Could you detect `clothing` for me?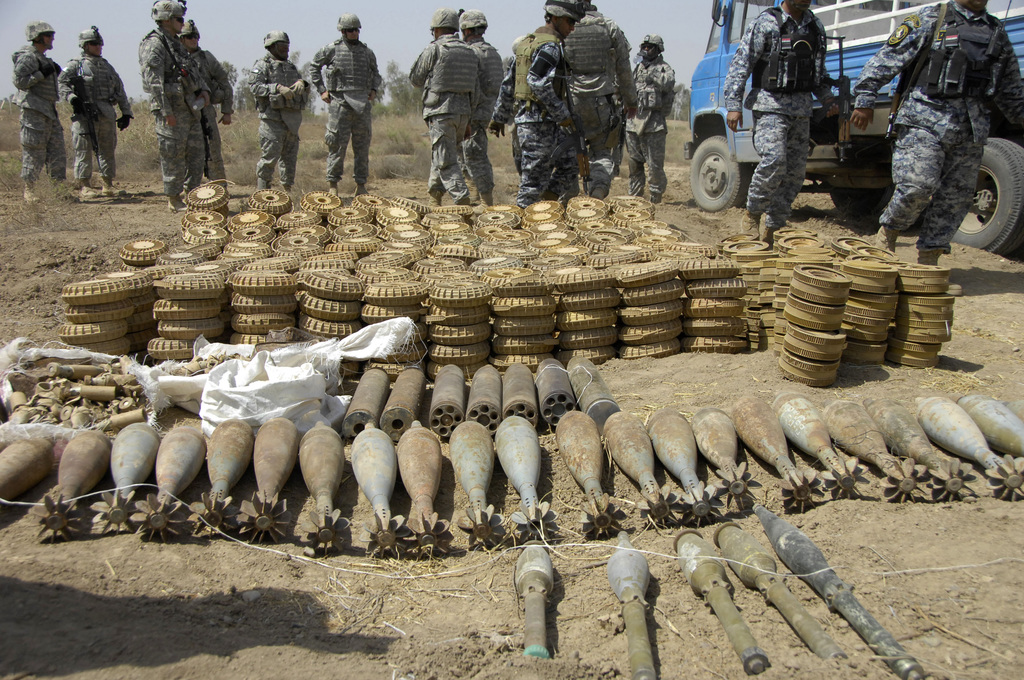
Detection result: (left=15, top=43, right=65, bottom=181).
